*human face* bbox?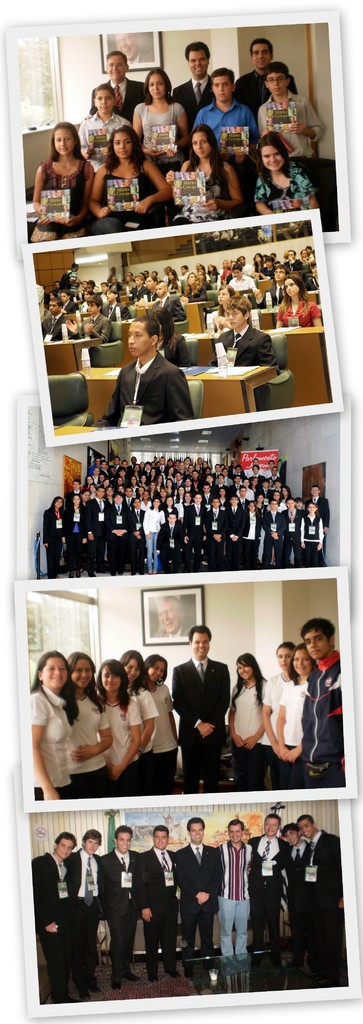
(97,90,113,114)
